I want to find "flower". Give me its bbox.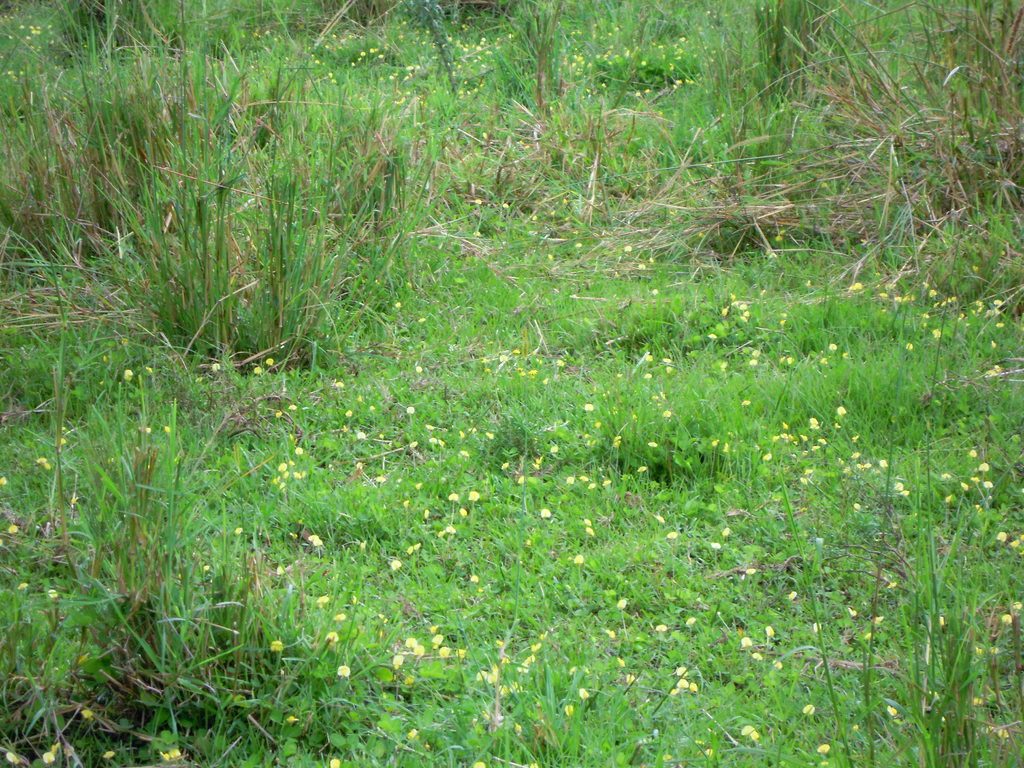
region(33, 458, 54, 472).
